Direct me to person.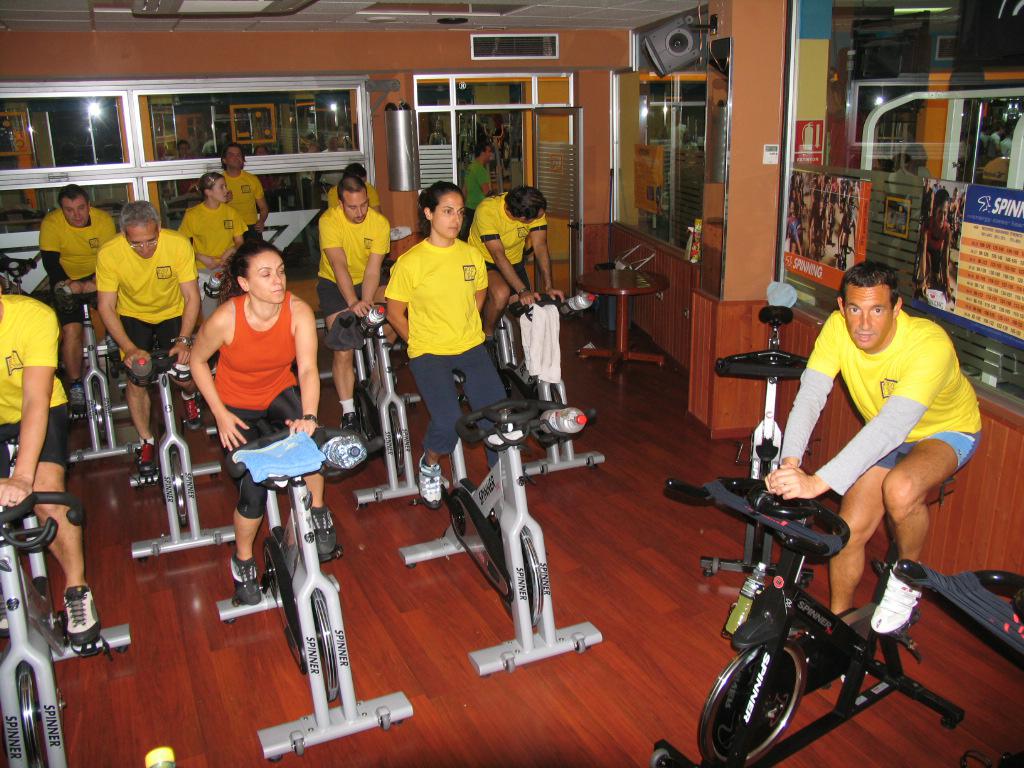
Direction: crop(39, 186, 116, 412).
